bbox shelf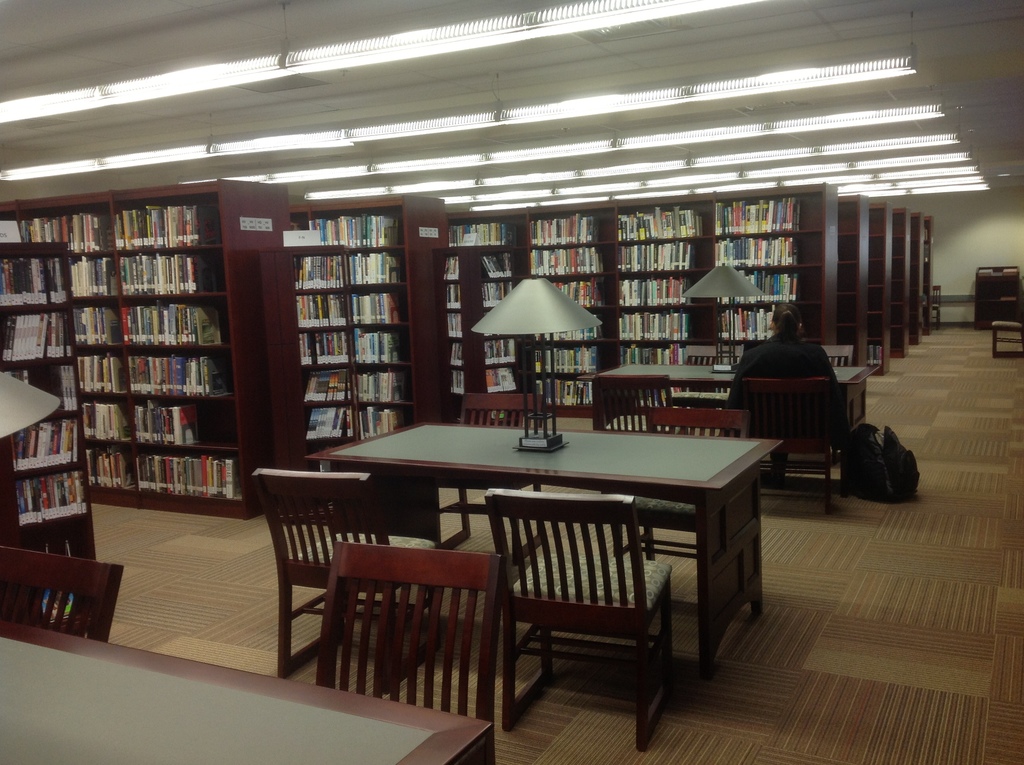
BBox(13, 376, 74, 413)
